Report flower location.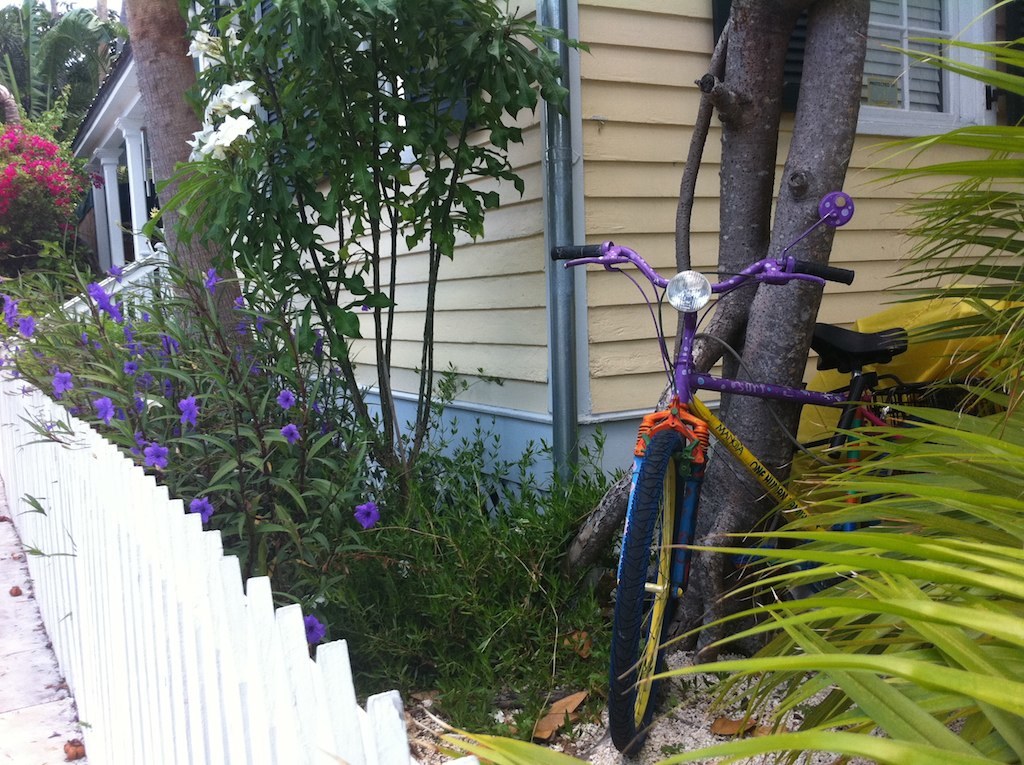
Report: select_region(189, 494, 211, 522).
